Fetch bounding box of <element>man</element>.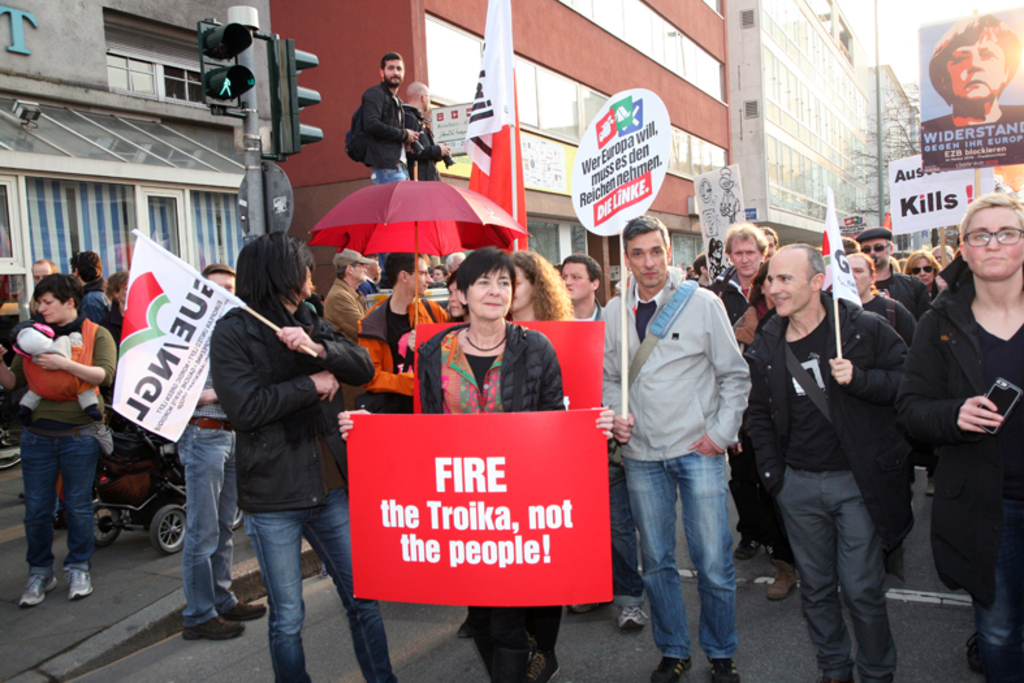
Bbox: x1=839 y1=252 x2=913 y2=349.
